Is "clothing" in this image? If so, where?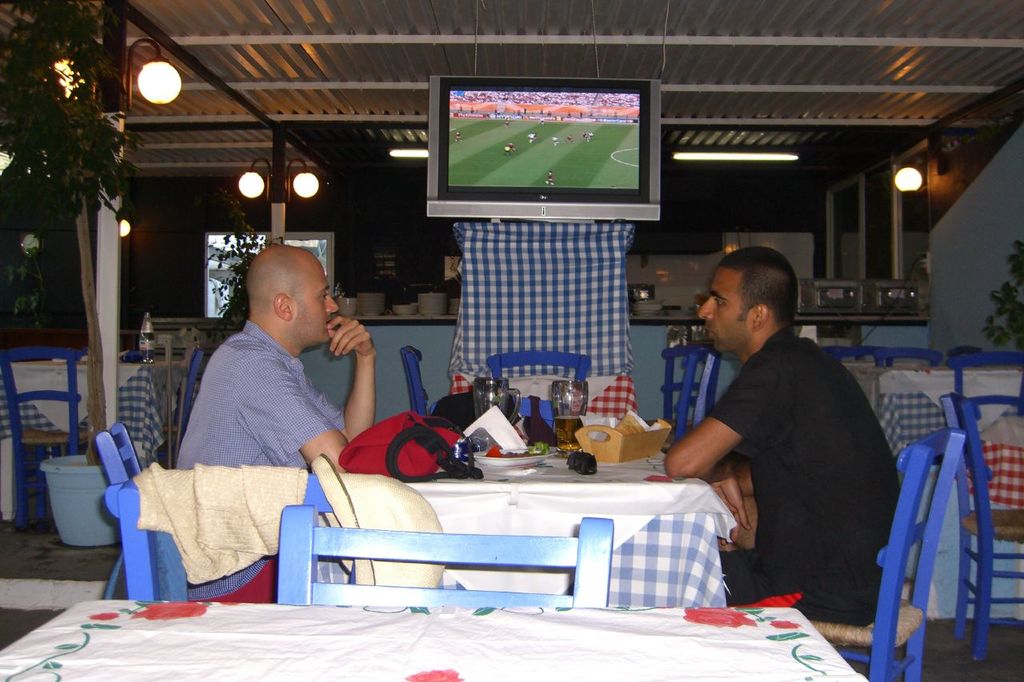
Yes, at rect(661, 277, 906, 630).
